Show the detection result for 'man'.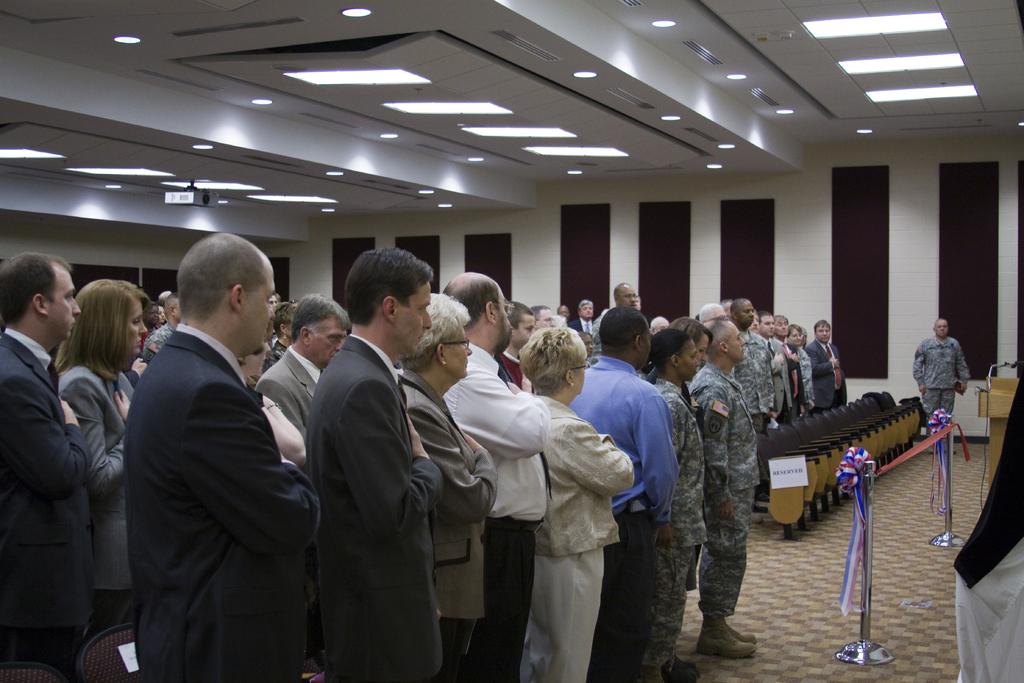
locate(912, 319, 971, 458).
